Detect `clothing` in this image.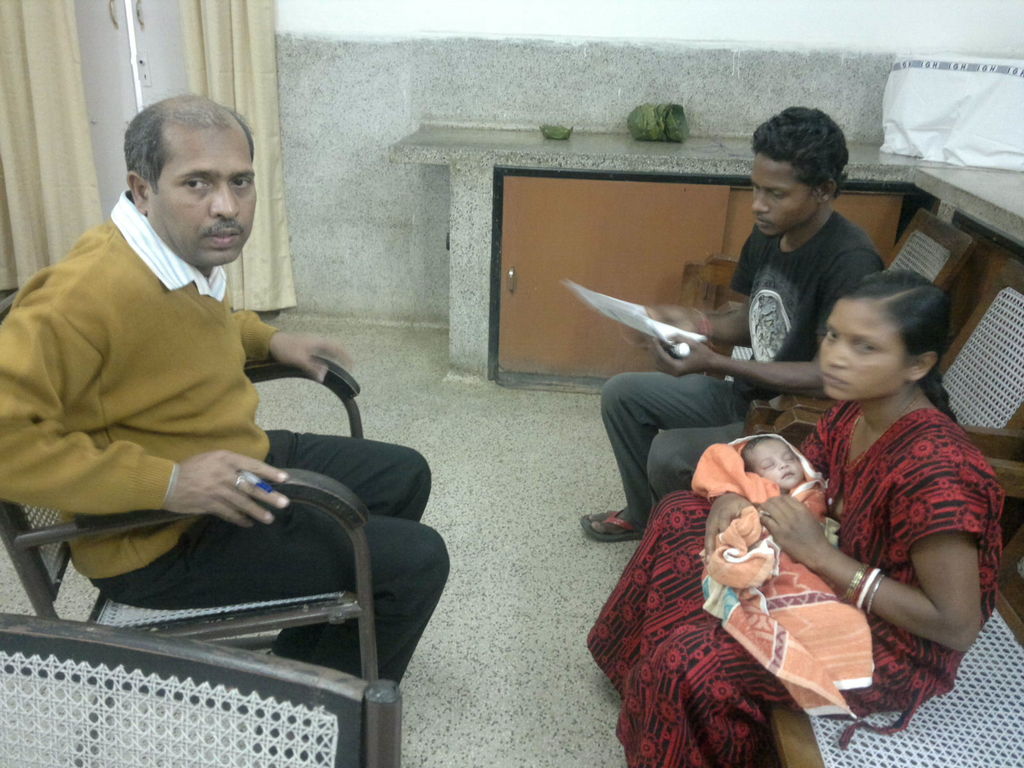
Detection: {"left": 93, "top": 425, "right": 445, "bottom": 683}.
